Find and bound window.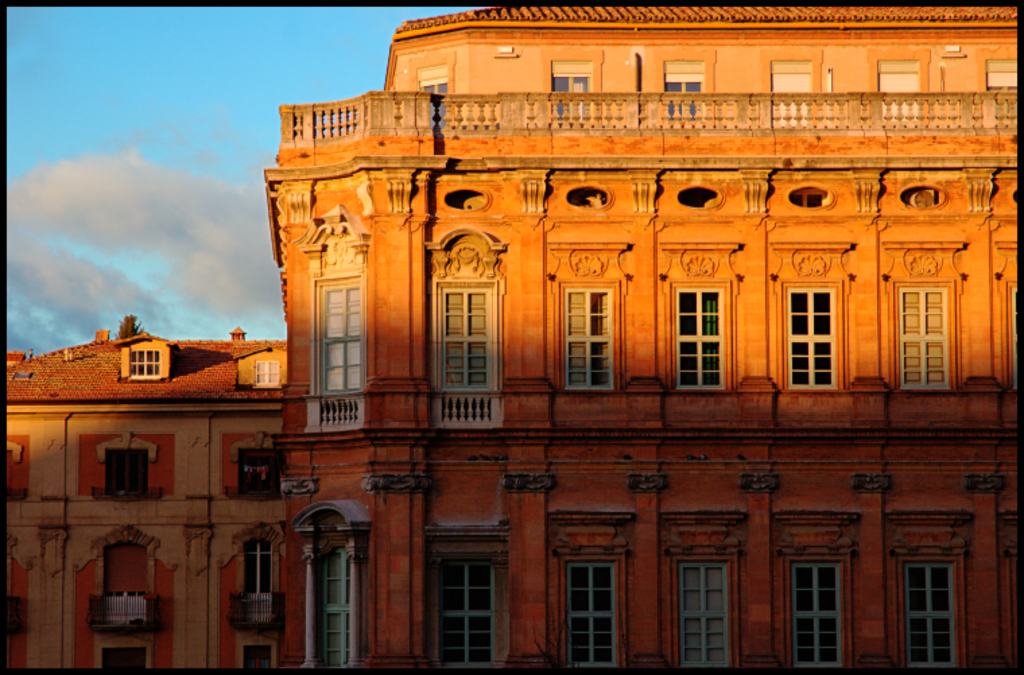
Bound: [786, 290, 837, 389].
